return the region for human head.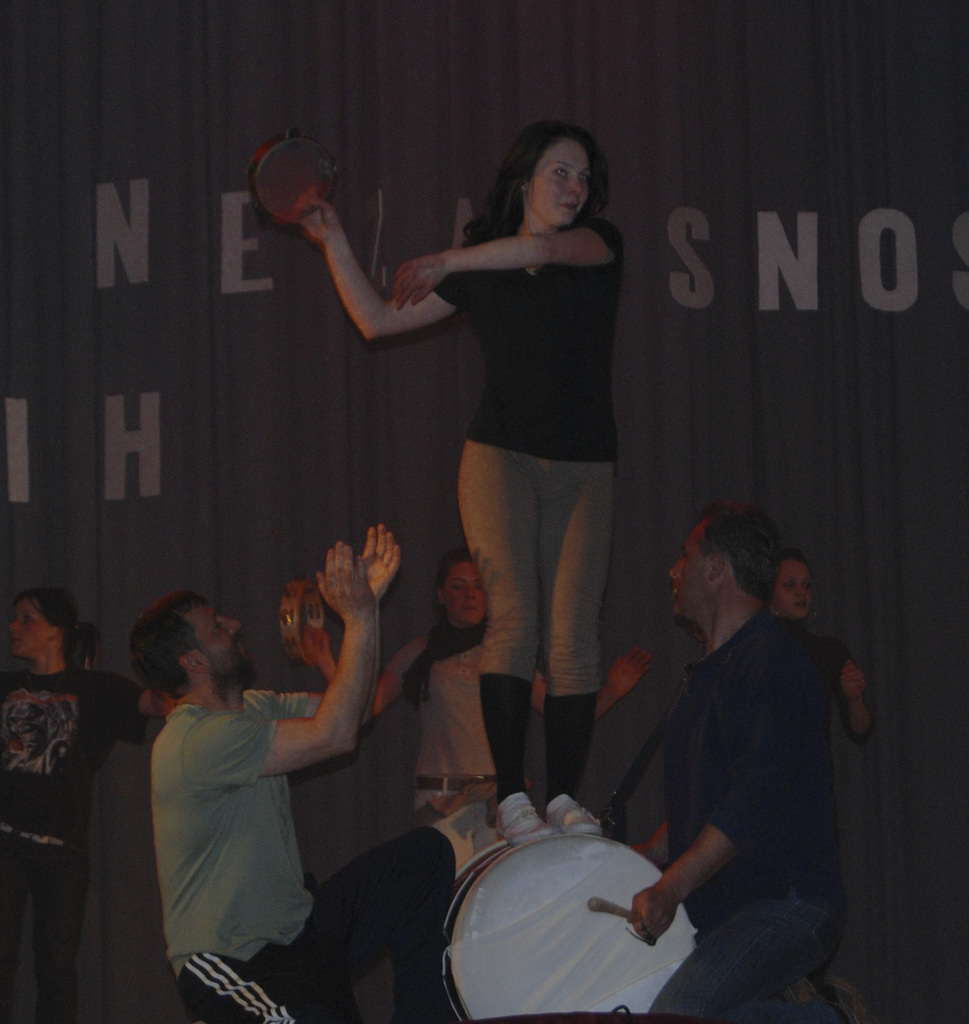
(x1=430, y1=550, x2=488, y2=627).
